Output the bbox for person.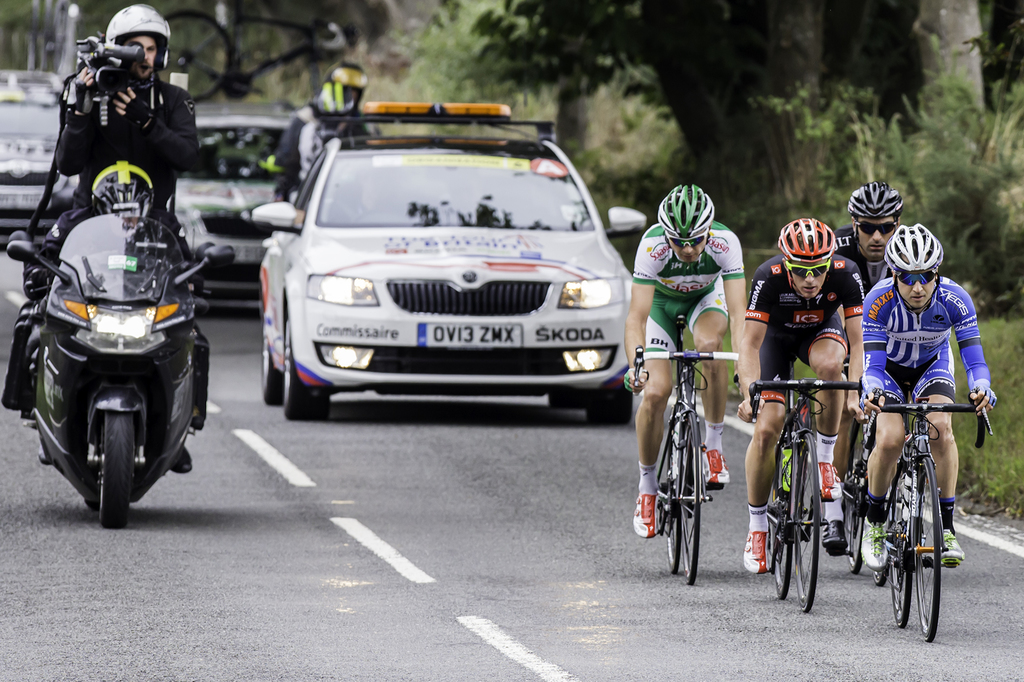
623 180 746 543.
